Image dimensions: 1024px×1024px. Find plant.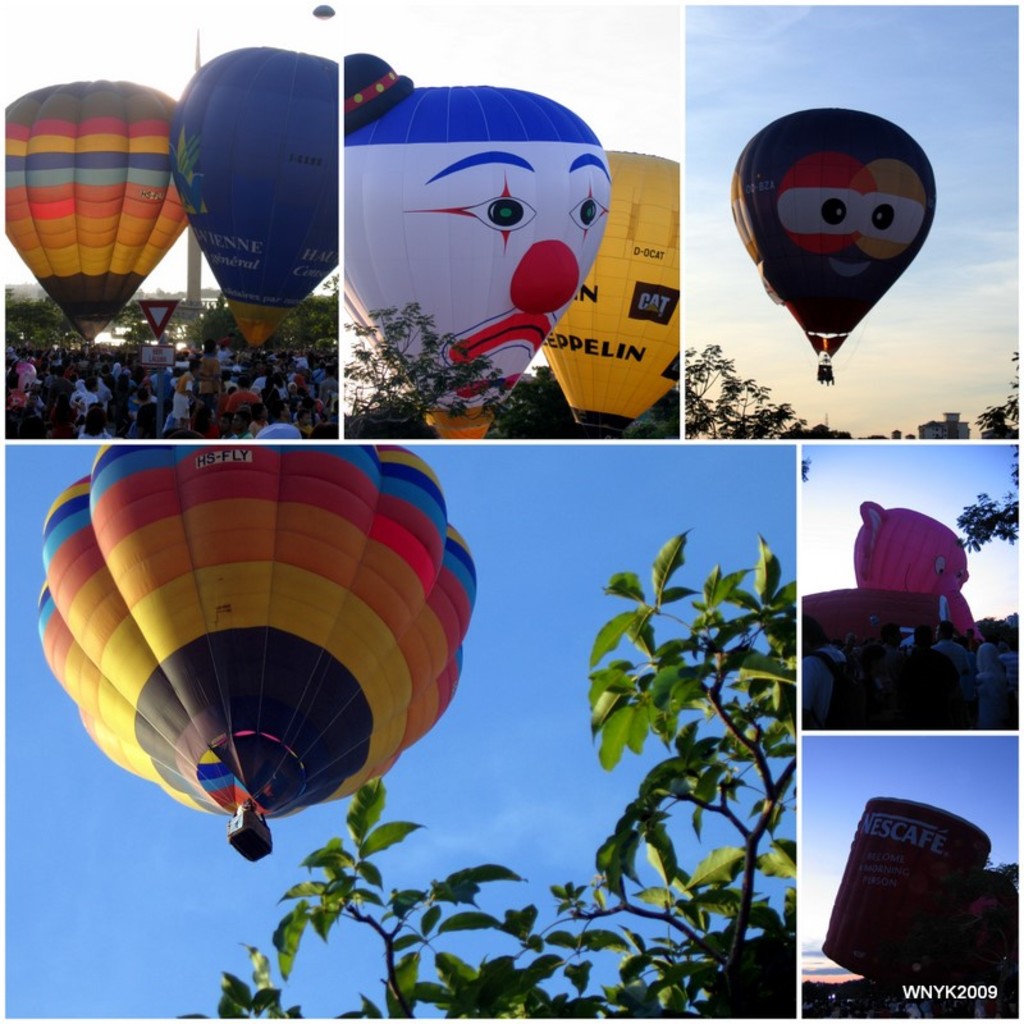
968 352 1021 444.
